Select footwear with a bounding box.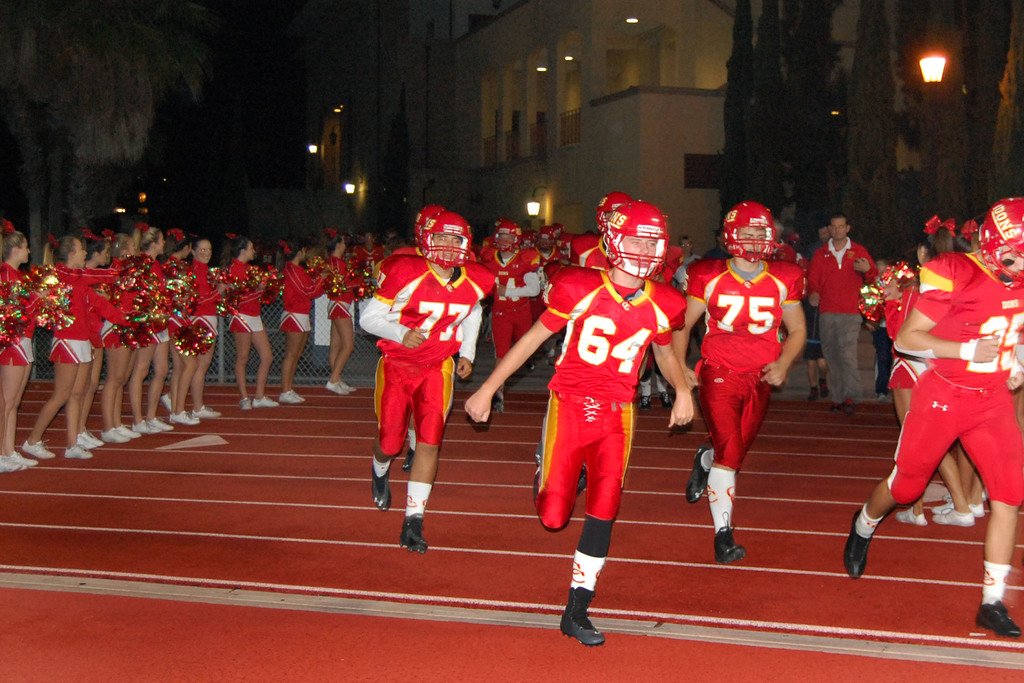
x1=325, y1=381, x2=346, y2=395.
